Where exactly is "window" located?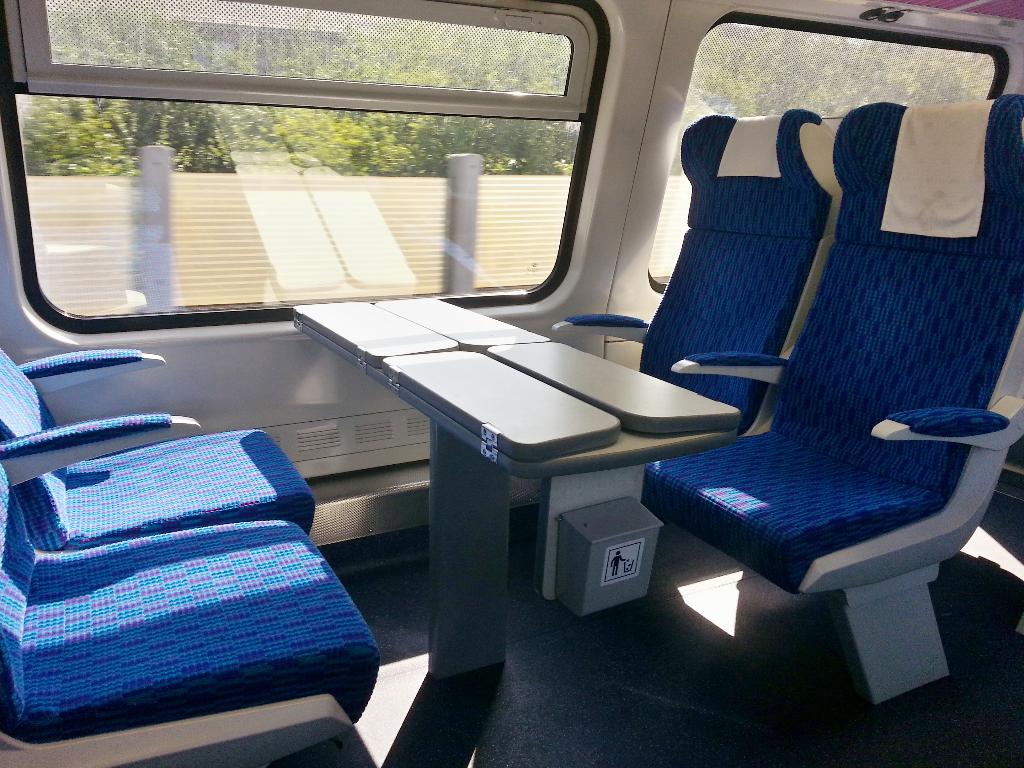
Its bounding box is [1, 0, 612, 332].
